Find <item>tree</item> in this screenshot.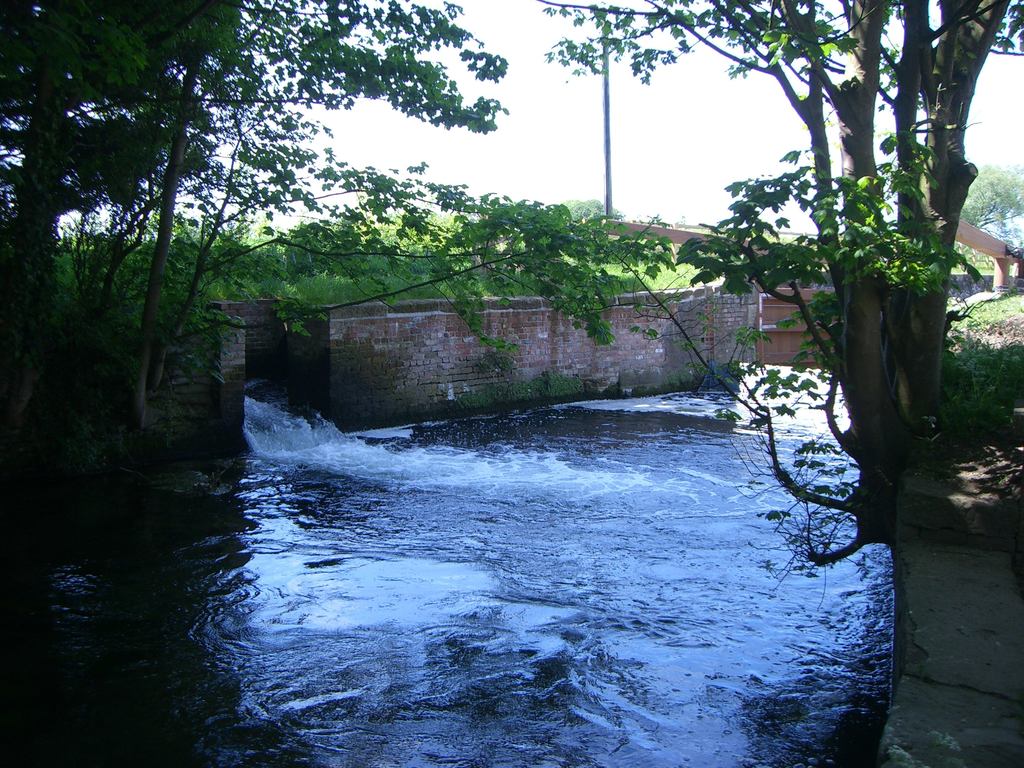
The bounding box for <item>tree</item> is [x1=0, y1=0, x2=510, y2=628].
